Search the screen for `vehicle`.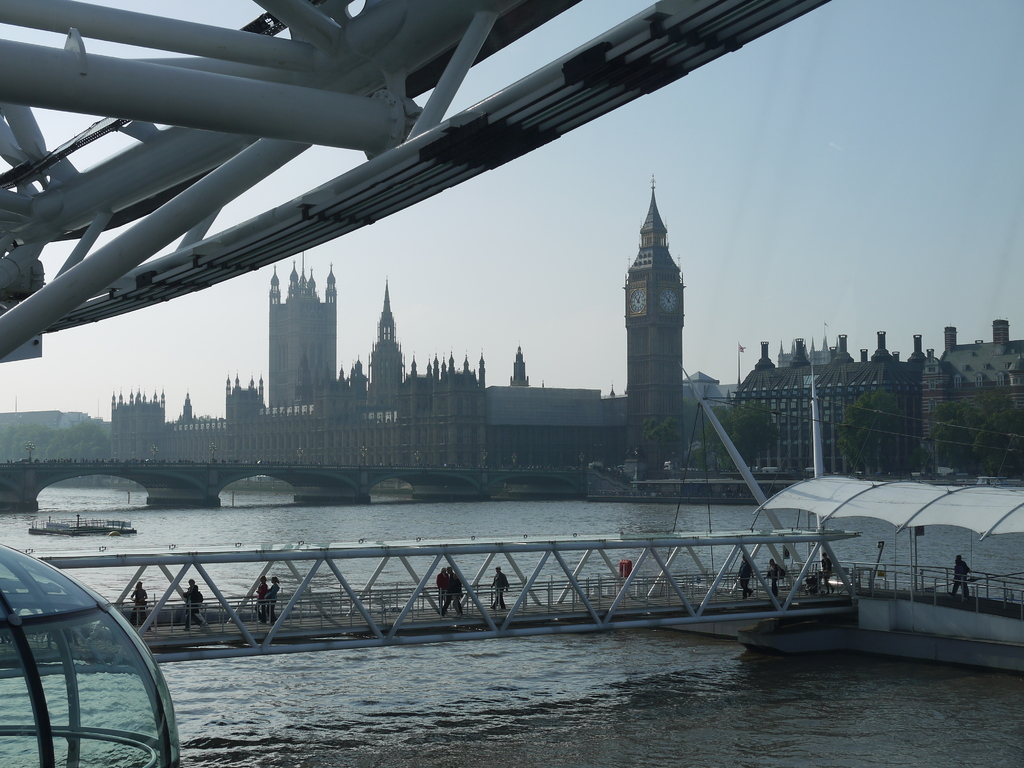
Found at left=28, top=504, right=134, bottom=539.
